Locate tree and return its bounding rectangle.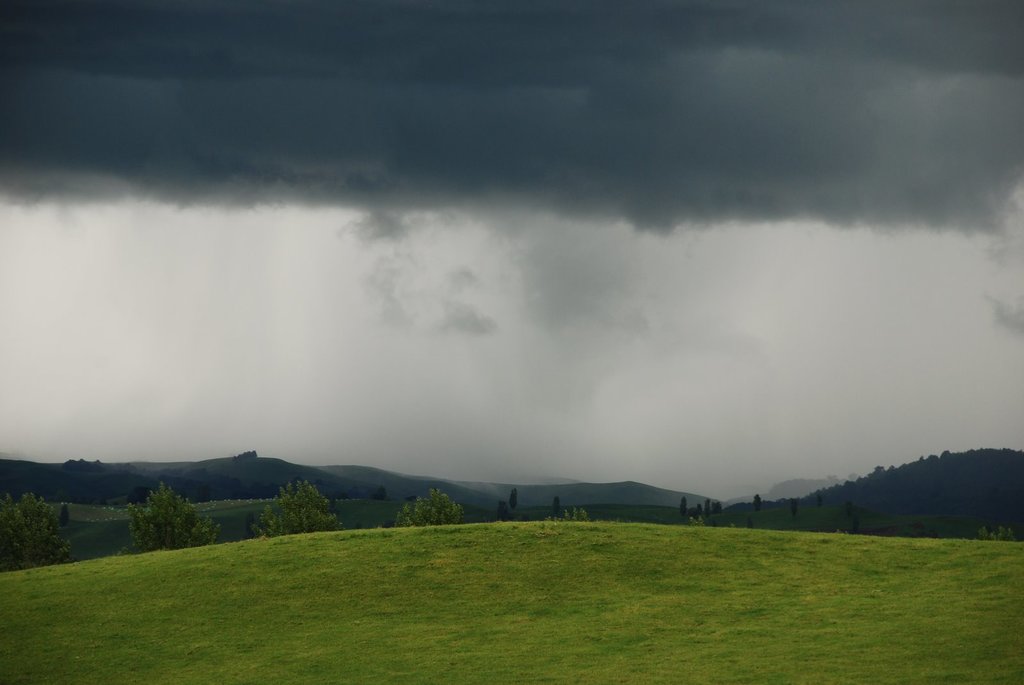
left=498, top=489, right=518, bottom=521.
